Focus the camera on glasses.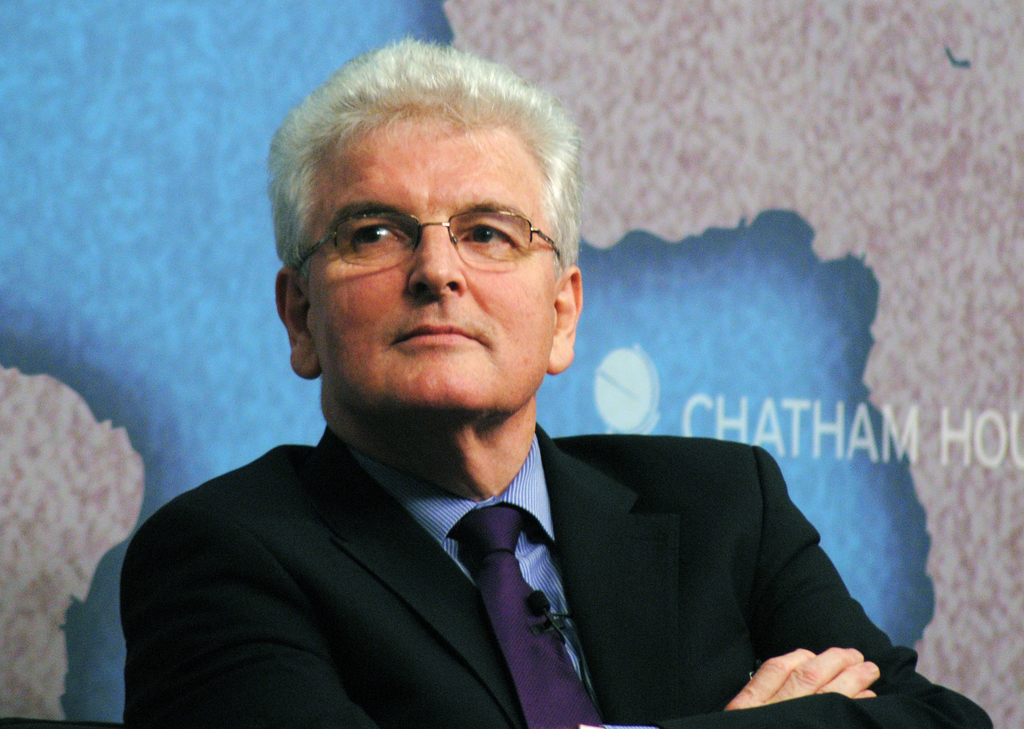
Focus region: <bbox>284, 182, 561, 285</bbox>.
